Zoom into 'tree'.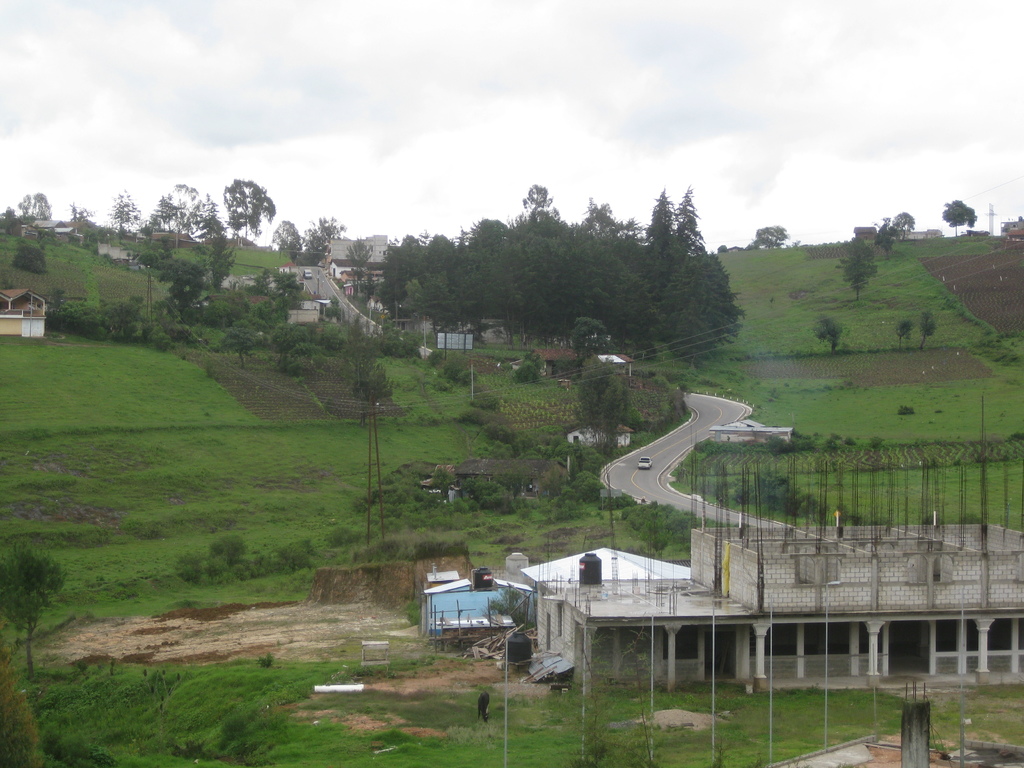
Zoom target: {"left": 68, "top": 203, "right": 97, "bottom": 223}.
